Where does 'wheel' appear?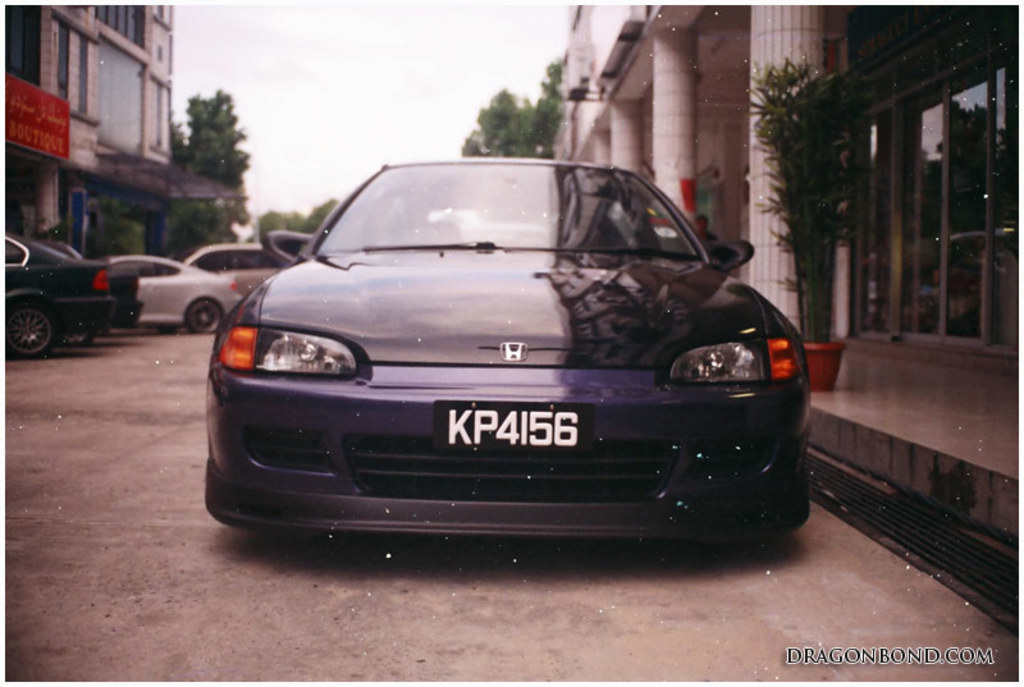
Appears at <region>1, 299, 58, 351</region>.
